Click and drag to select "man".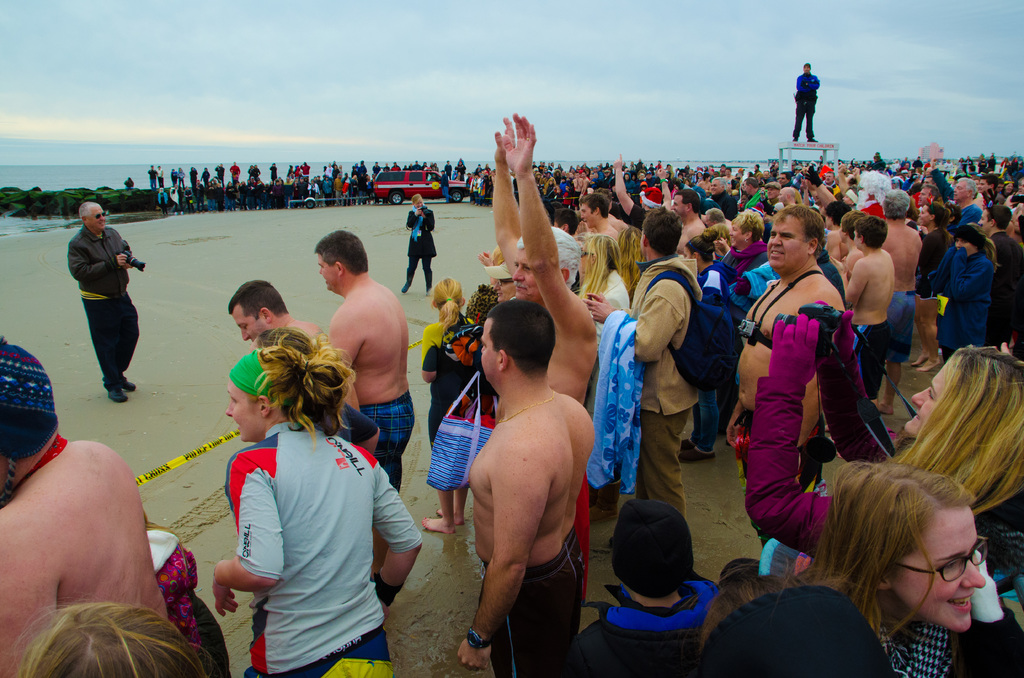
Selection: {"left": 189, "top": 170, "right": 200, "bottom": 193}.
